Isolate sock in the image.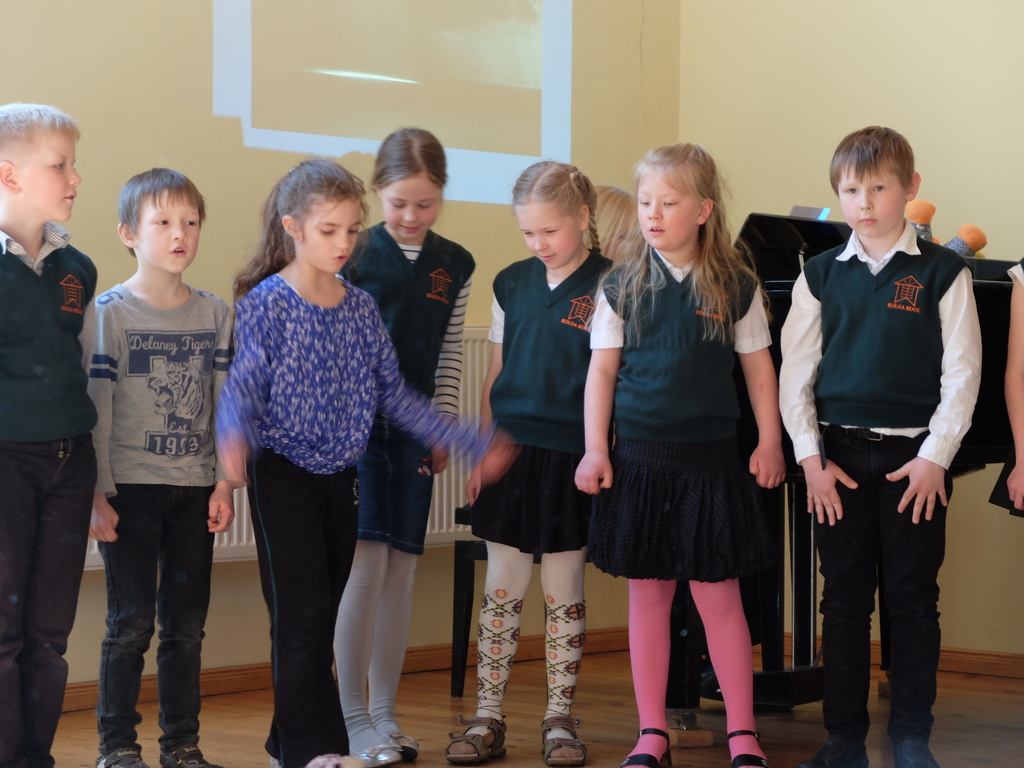
Isolated region: pyautogui.locateOnScreen(535, 547, 588, 739).
